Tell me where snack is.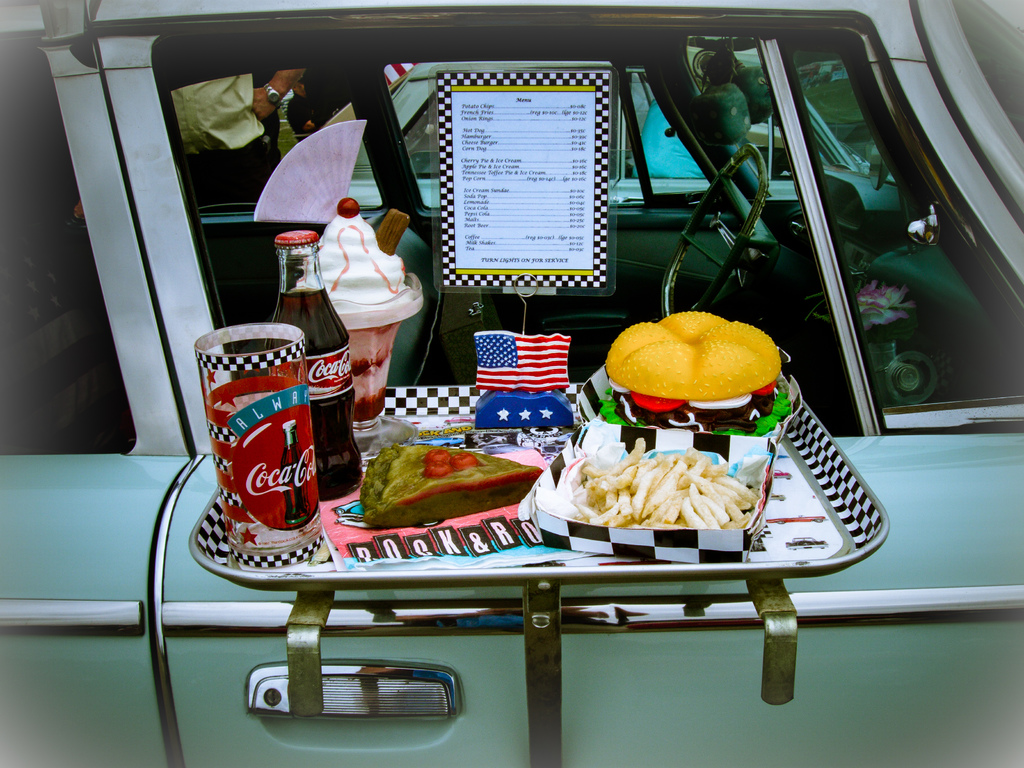
snack is at x1=361, y1=442, x2=541, y2=527.
